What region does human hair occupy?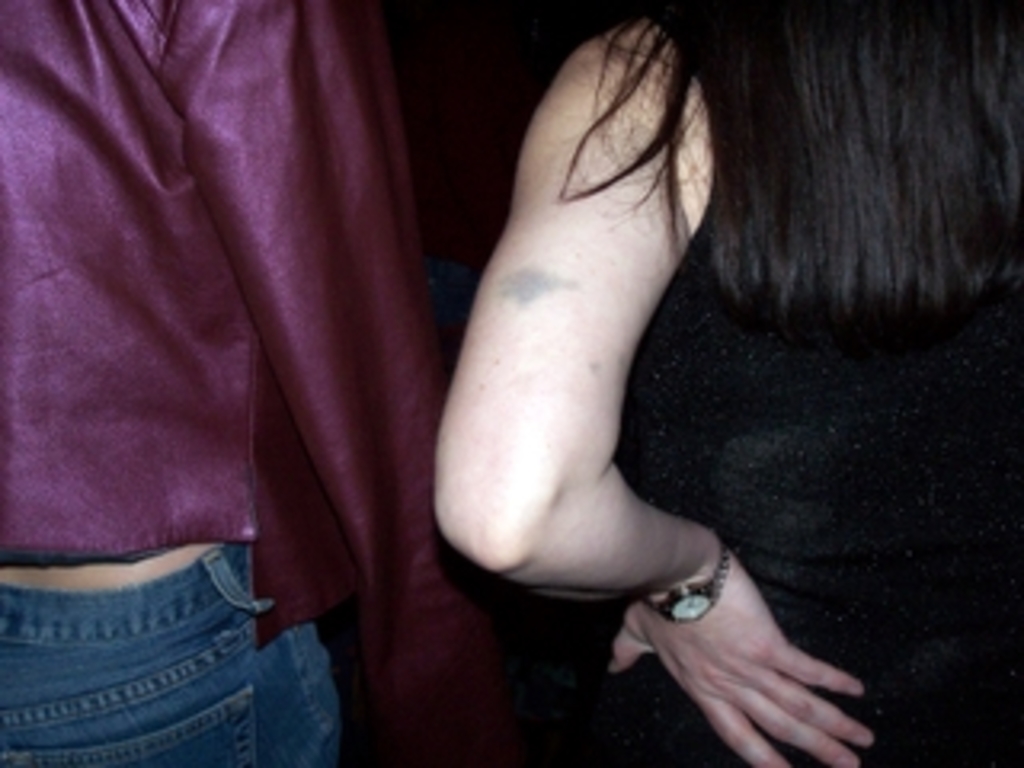
select_region(550, 0, 1002, 426).
